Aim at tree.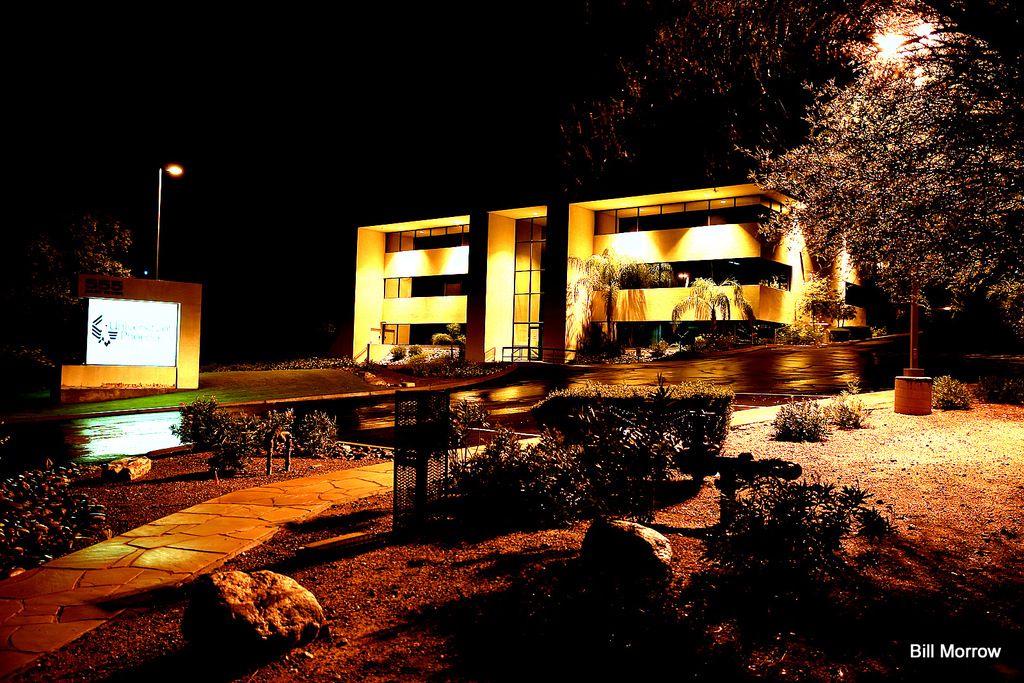
Aimed at l=754, t=30, r=1011, b=378.
